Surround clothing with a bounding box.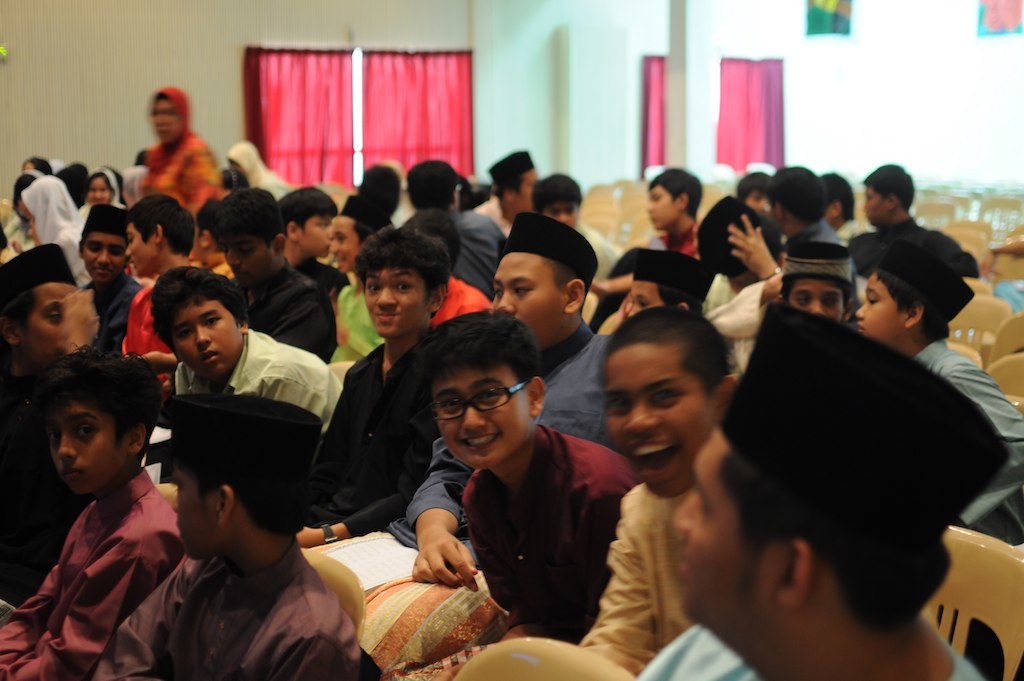
BBox(126, 279, 185, 360).
